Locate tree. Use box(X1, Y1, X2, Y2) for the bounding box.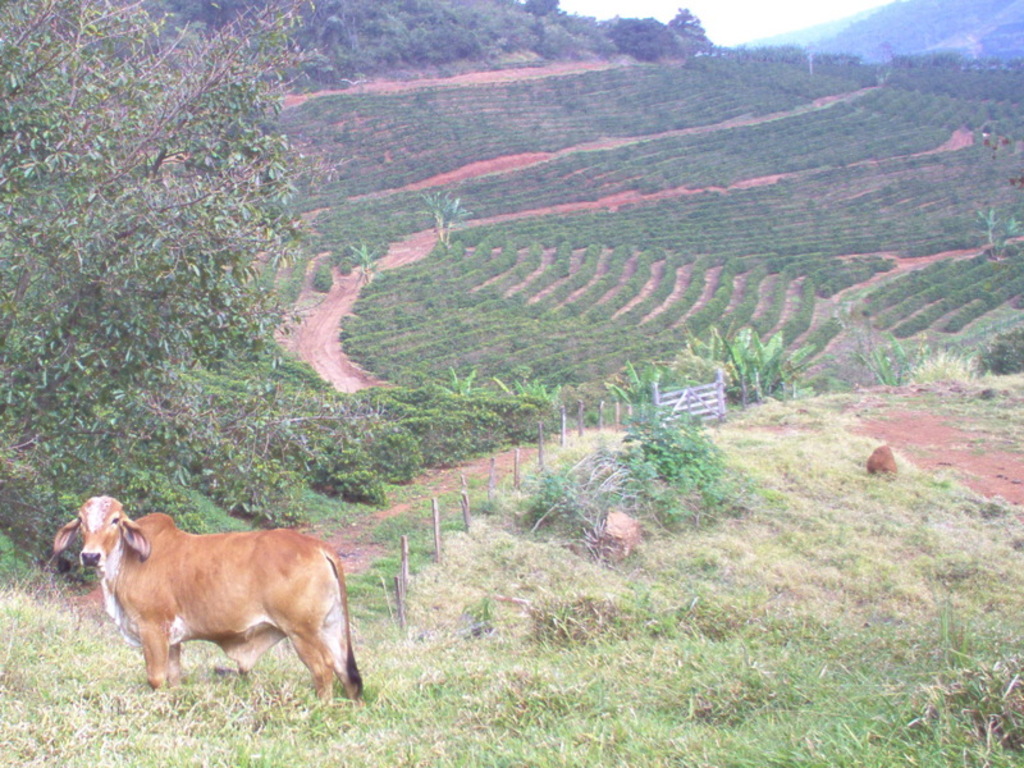
box(18, 32, 356, 472).
